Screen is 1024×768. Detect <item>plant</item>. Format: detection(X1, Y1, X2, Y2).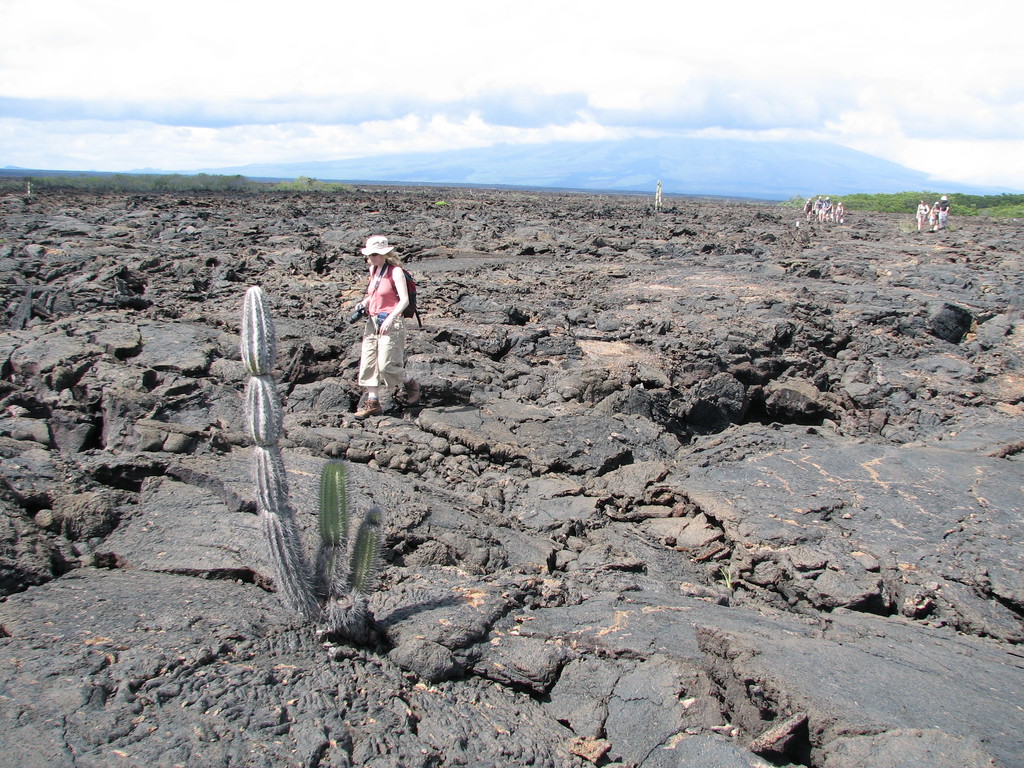
detection(243, 289, 376, 627).
